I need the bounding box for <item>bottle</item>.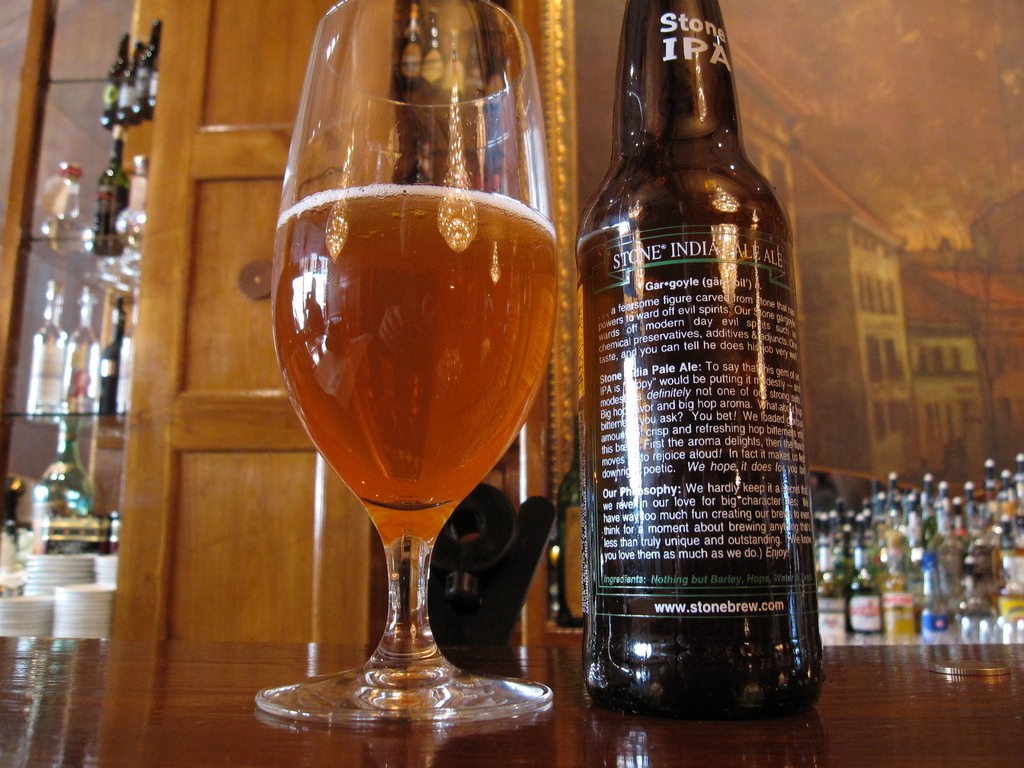
Here it is: (left=27, top=419, right=99, bottom=601).
